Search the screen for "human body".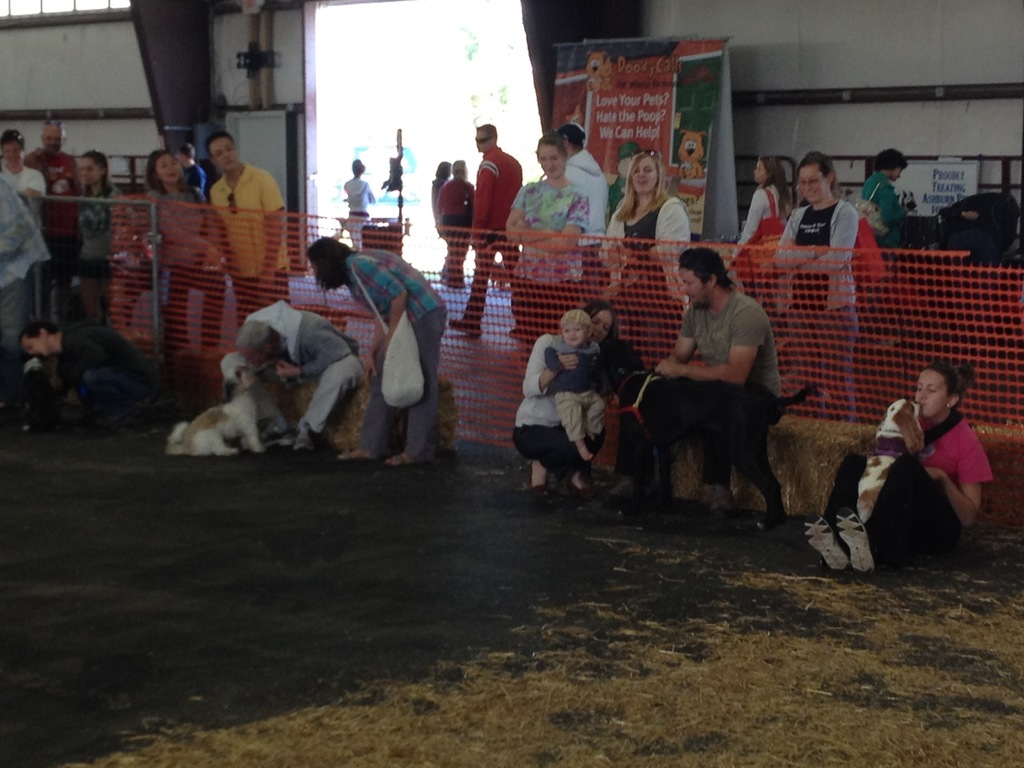
Found at locate(520, 298, 614, 494).
